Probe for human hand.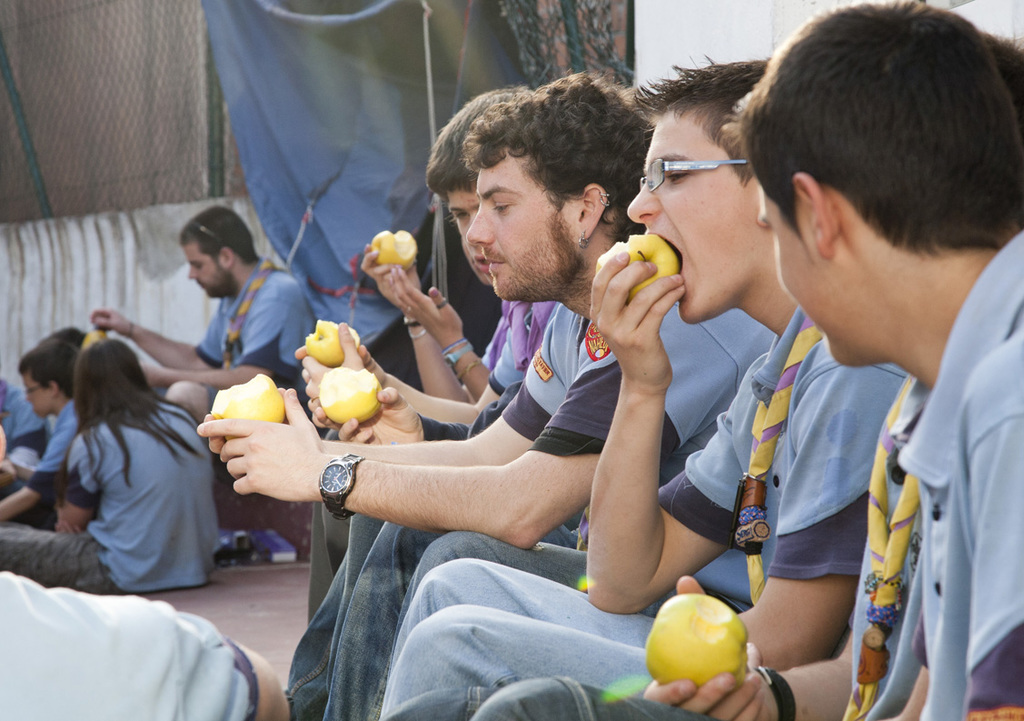
Probe result: box(87, 306, 134, 339).
